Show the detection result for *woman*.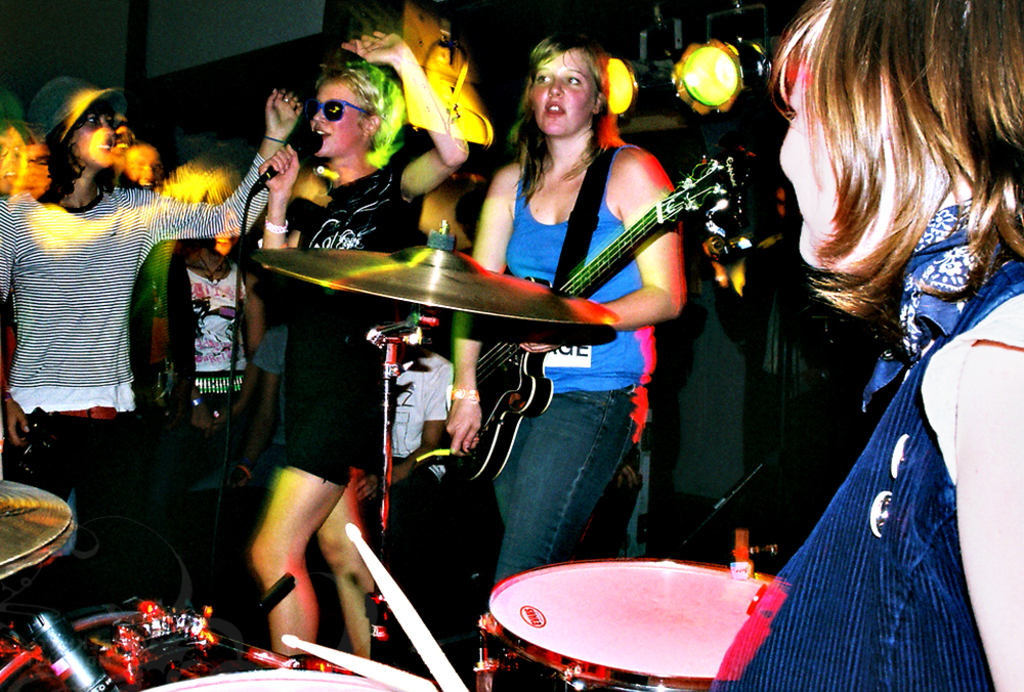
box(439, 26, 695, 616).
